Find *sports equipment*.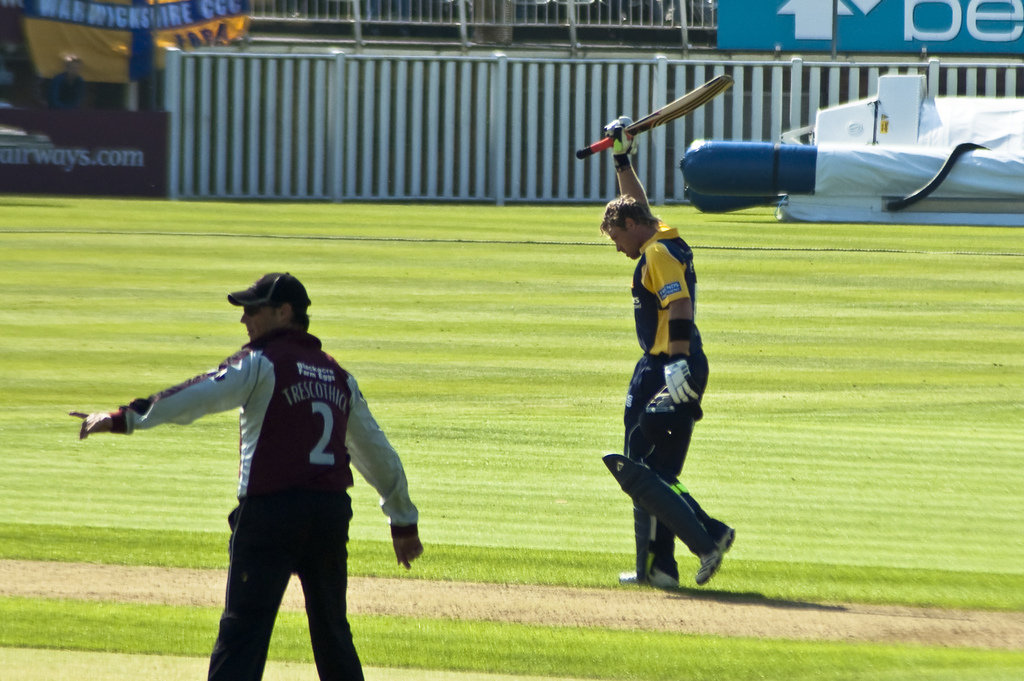
662,354,703,406.
